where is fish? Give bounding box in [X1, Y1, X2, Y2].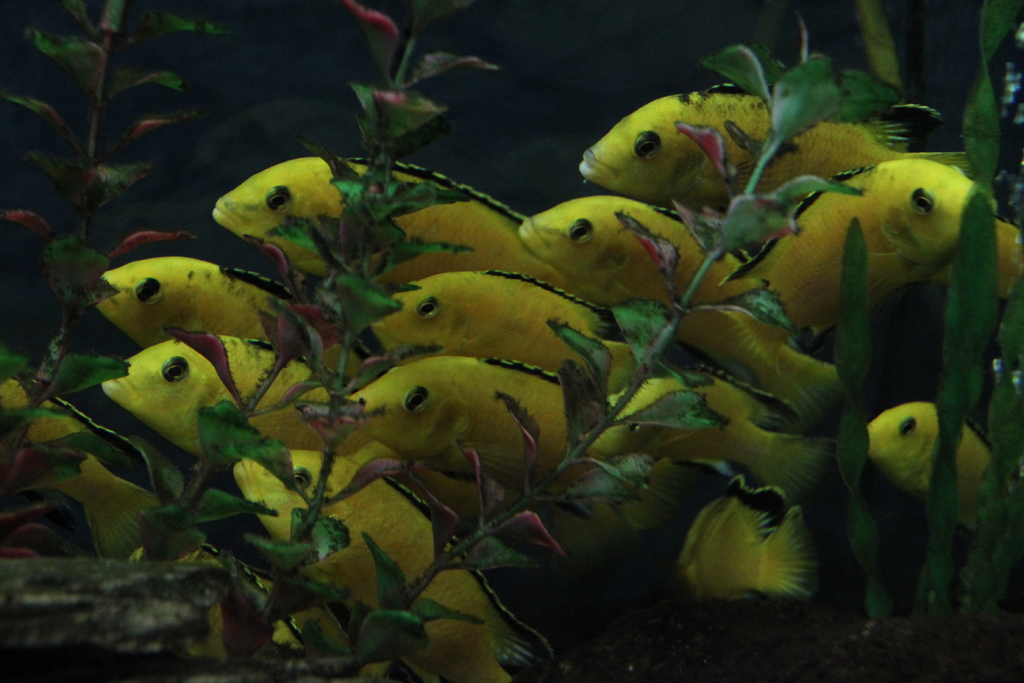
[519, 196, 839, 426].
